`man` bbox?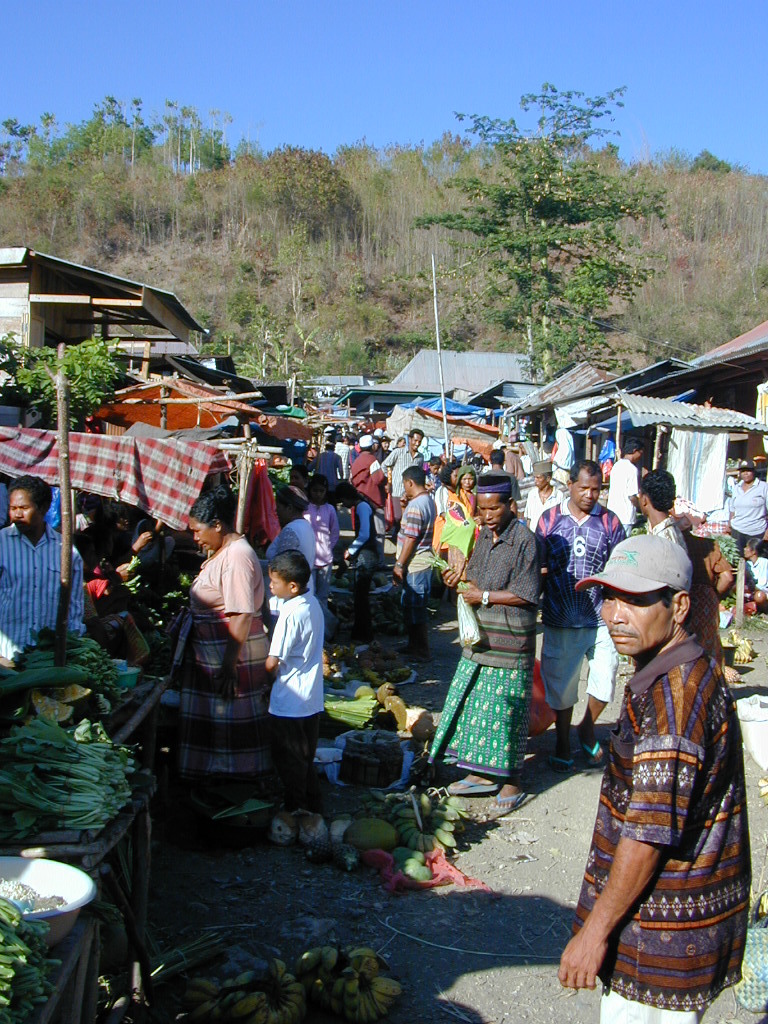
[559, 504, 760, 1023]
